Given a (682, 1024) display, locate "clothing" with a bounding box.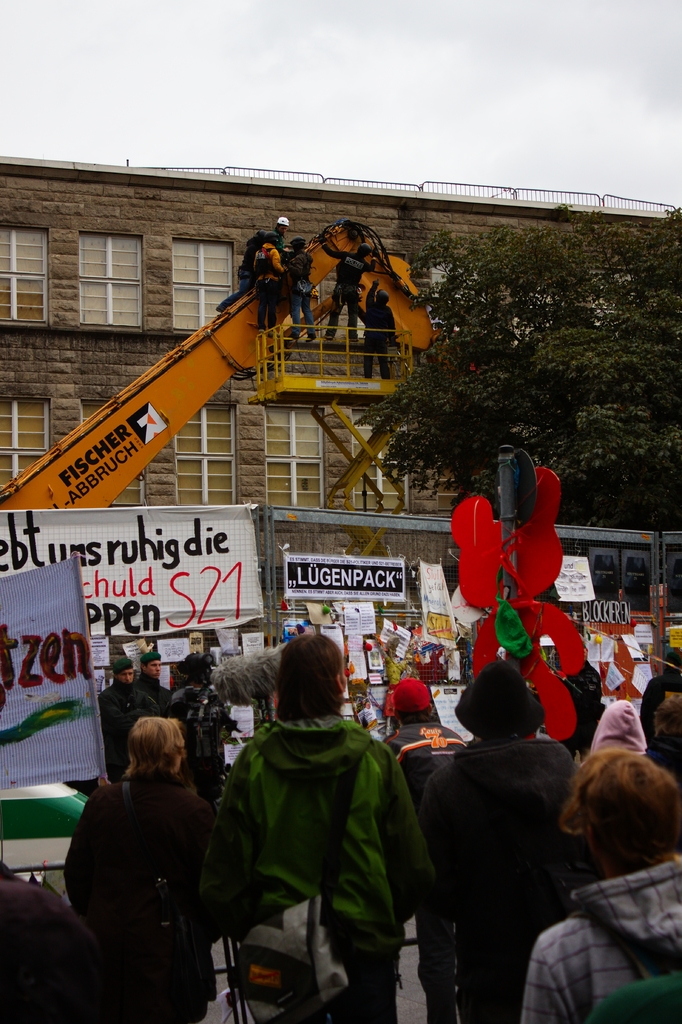
Located: box=[318, 243, 380, 334].
